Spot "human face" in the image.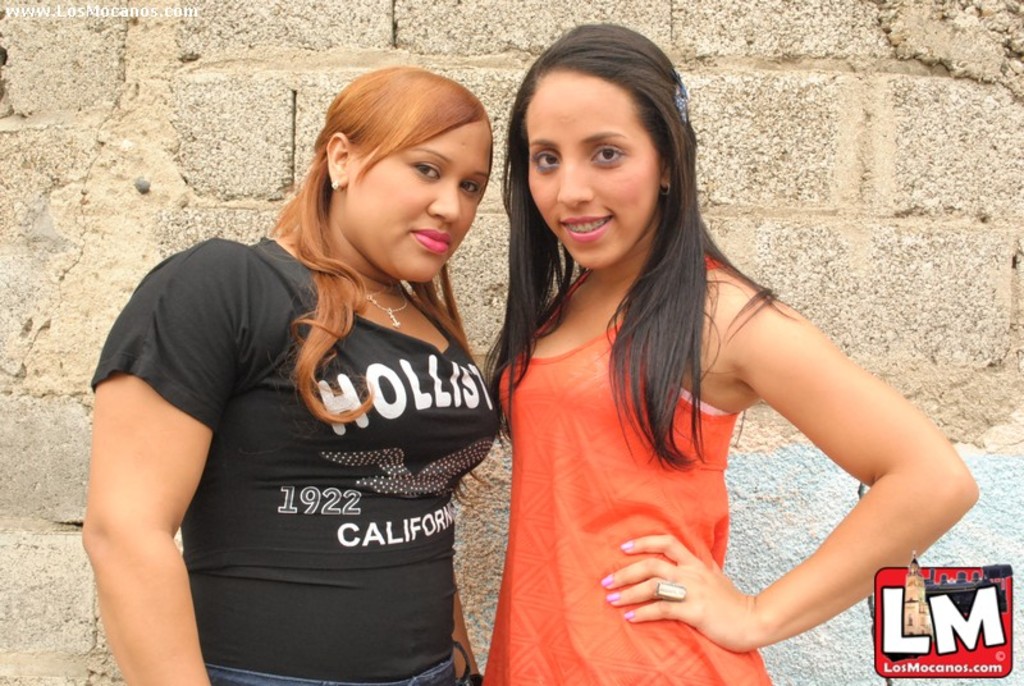
"human face" found at 526, 74, 659, 265.
